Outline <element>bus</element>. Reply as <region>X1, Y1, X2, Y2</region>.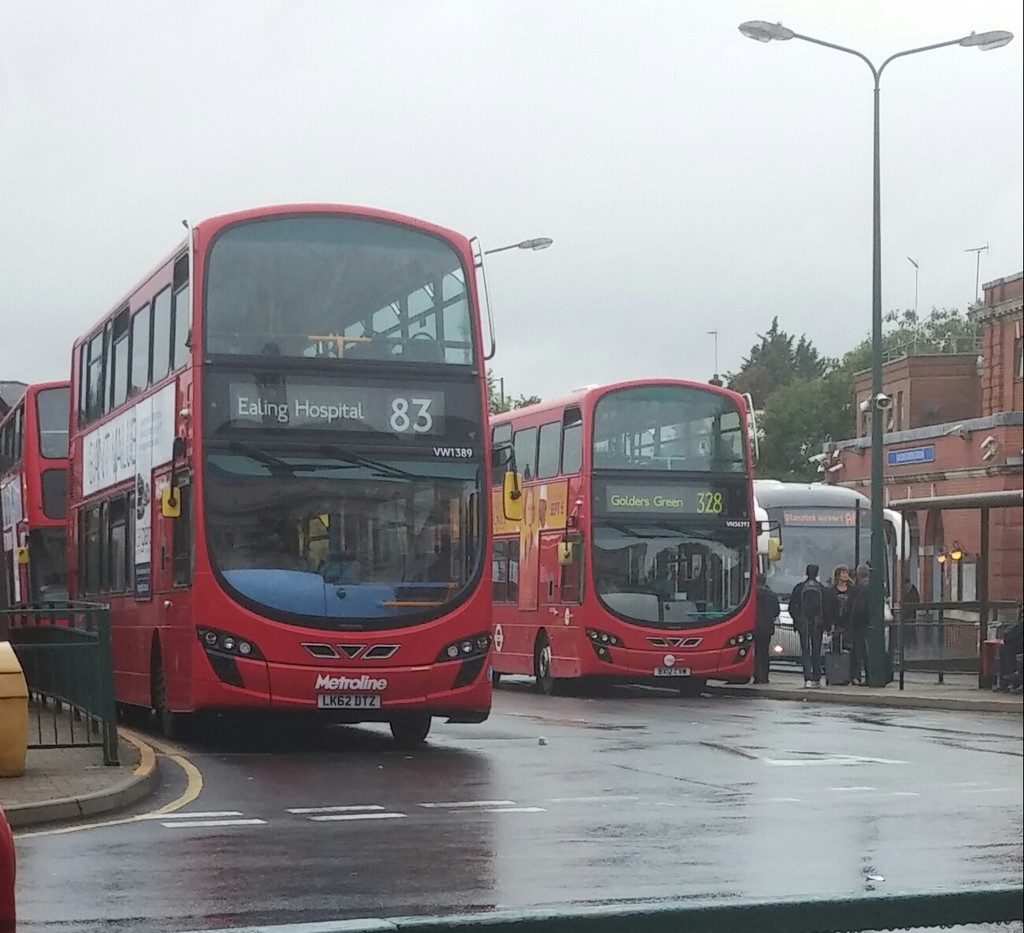
<region>753, 479, 911, 662</region>.
